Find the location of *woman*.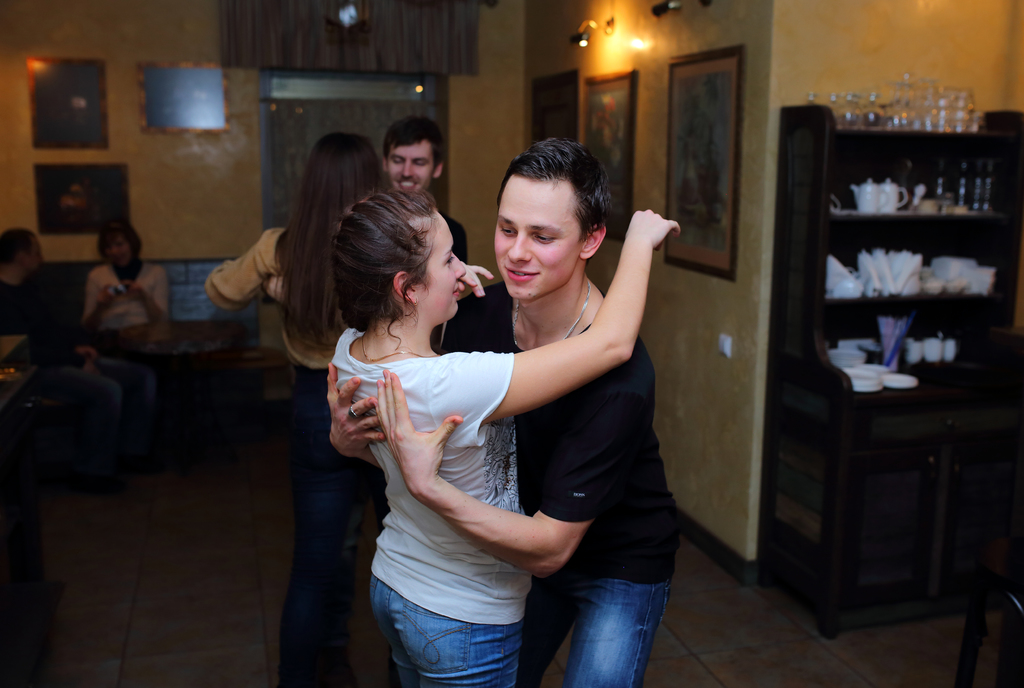
Location: [202, 133, 404, 687].
